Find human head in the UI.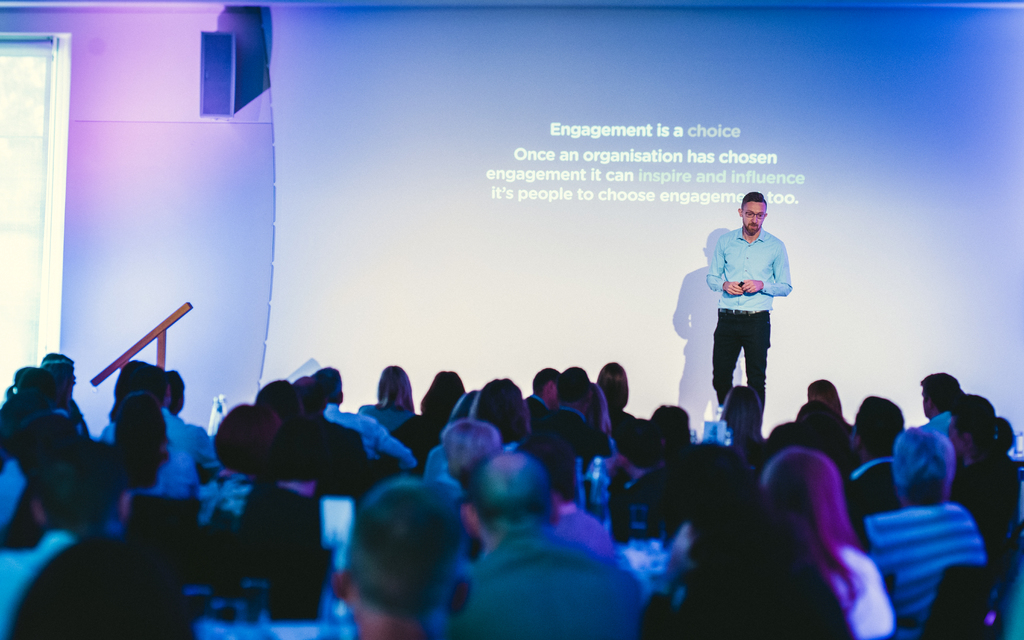
UI element at <box>211,404,284,474</box>.
